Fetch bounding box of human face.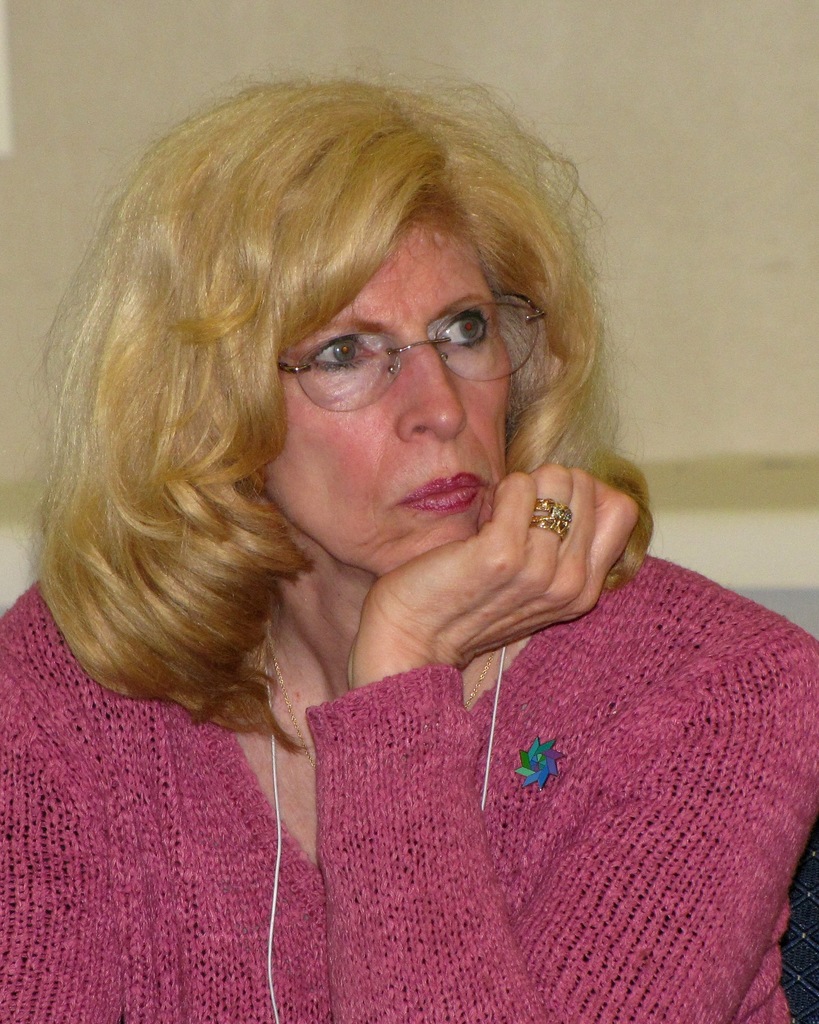
Bbox: select_region(269, 225, 510, 577).
